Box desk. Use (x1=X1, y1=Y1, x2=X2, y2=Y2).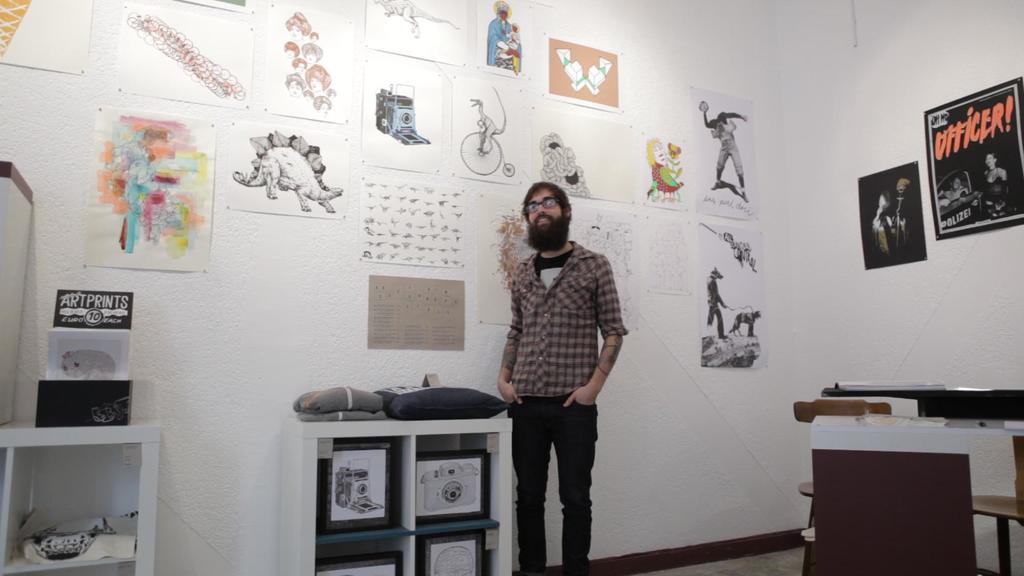
(x1=826, y1=390, x2=1021, y2=393).
